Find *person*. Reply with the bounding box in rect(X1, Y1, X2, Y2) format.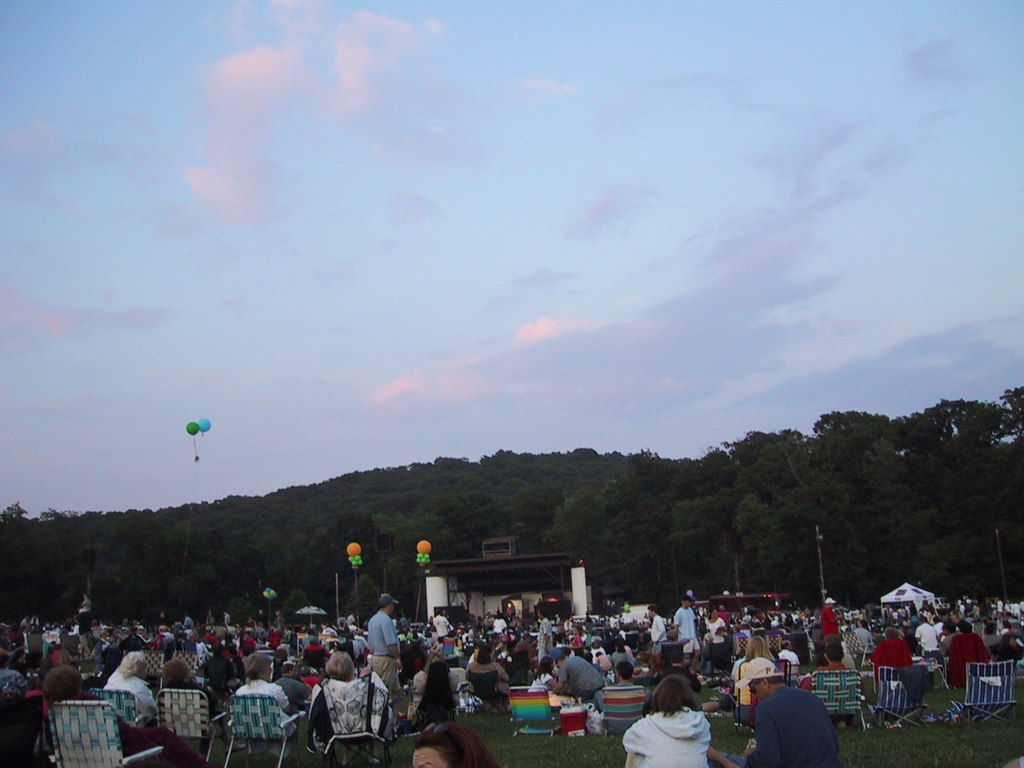
rect(466, 647, 512, 696).
